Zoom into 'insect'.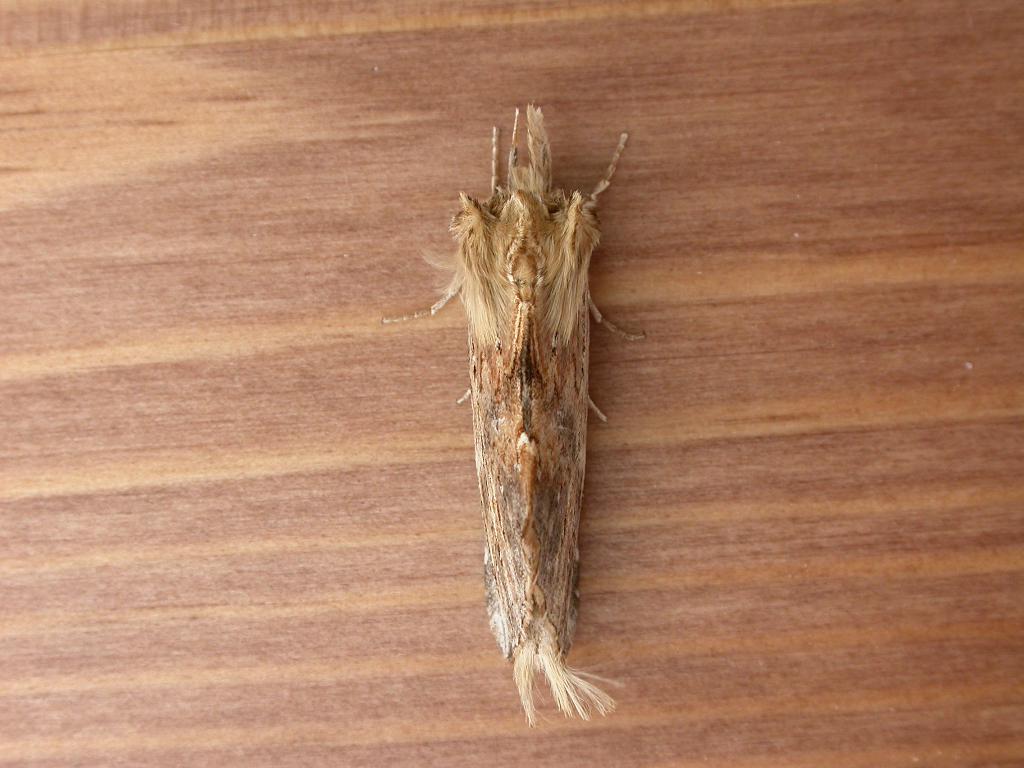
Zoom target: box(381, 95, 654, 730).
